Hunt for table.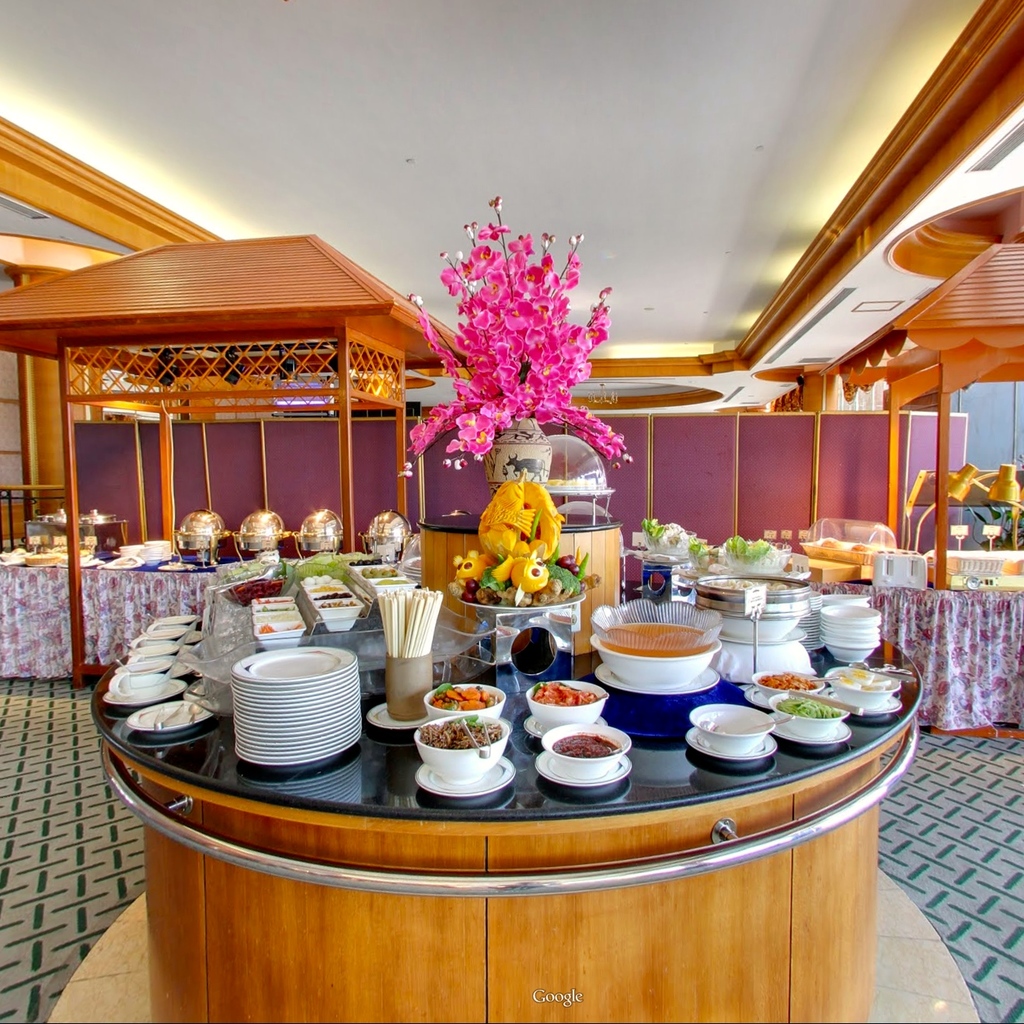
Hunted down at l=0, t=543, r=241, b=681.
